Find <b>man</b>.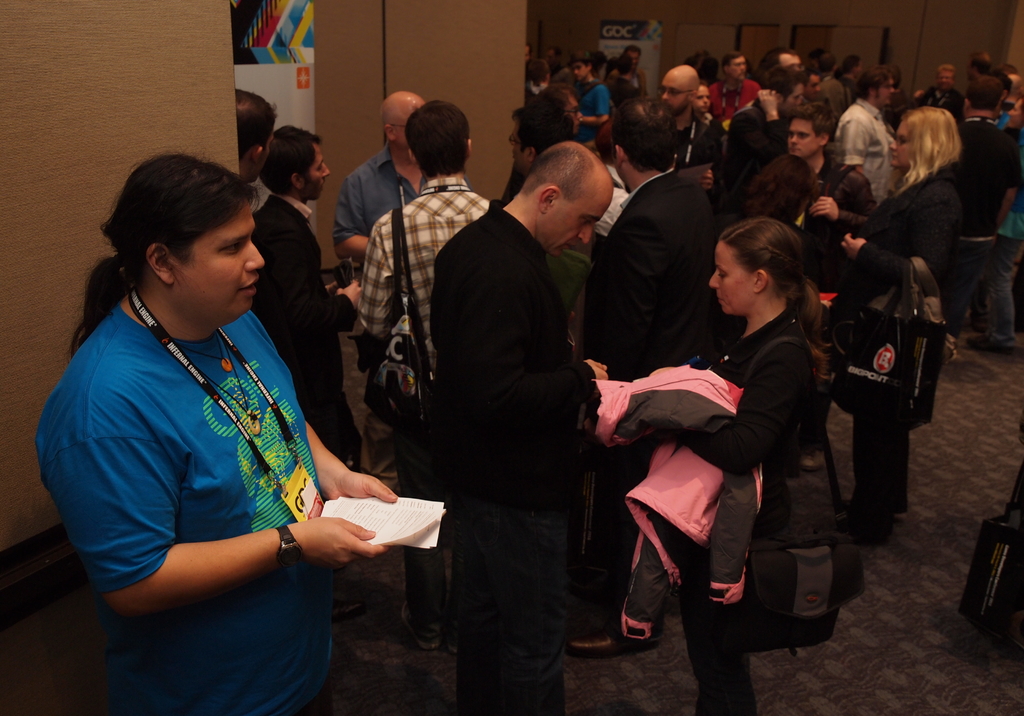
(x1=764, y1=44, x2=807, y2=72).
